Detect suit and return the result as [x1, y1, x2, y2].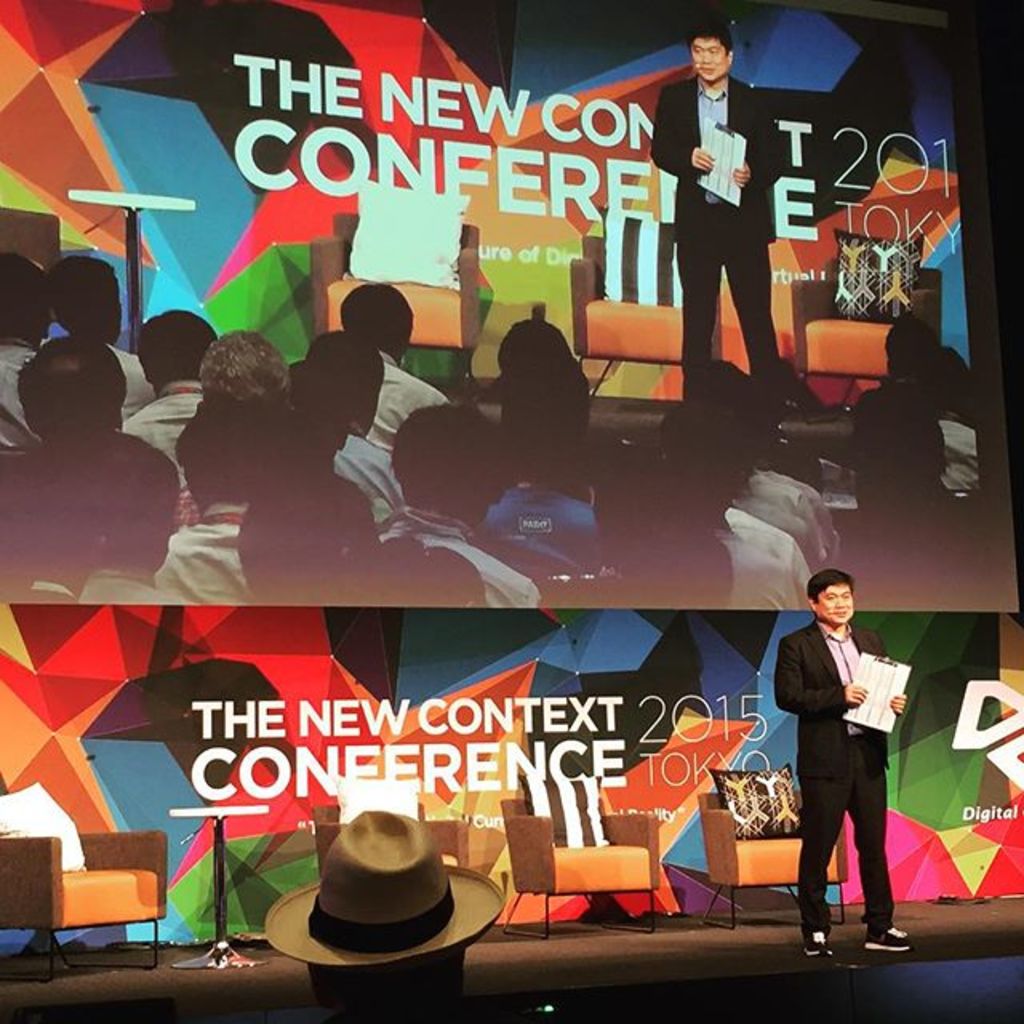
[787, 598, 923, 931].
